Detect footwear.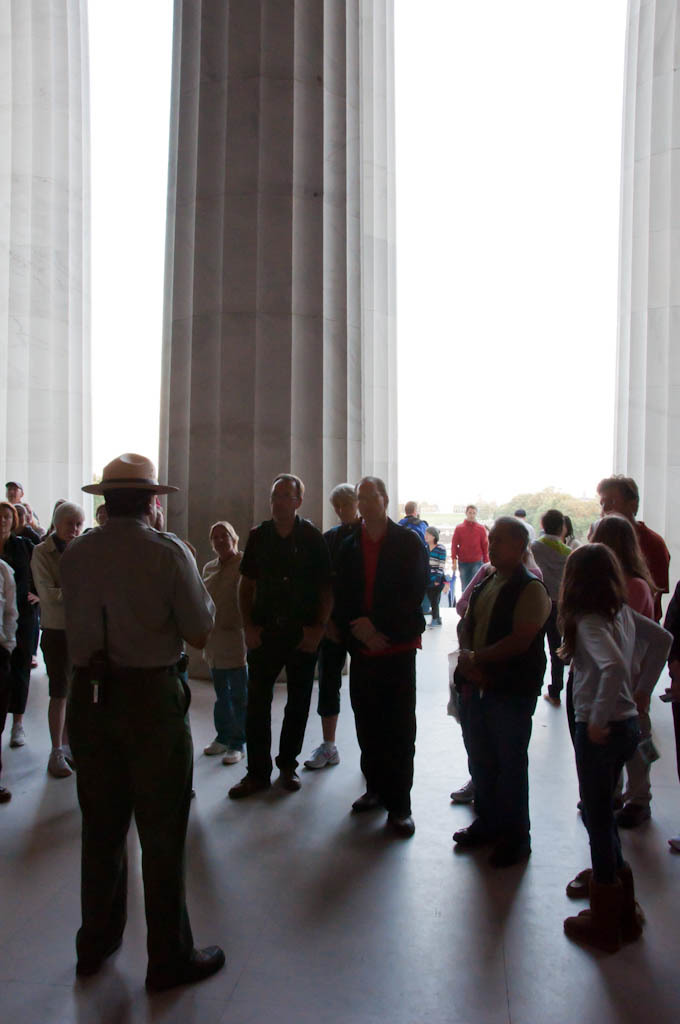
Detected at BBox(453, 780, 473, 799).
